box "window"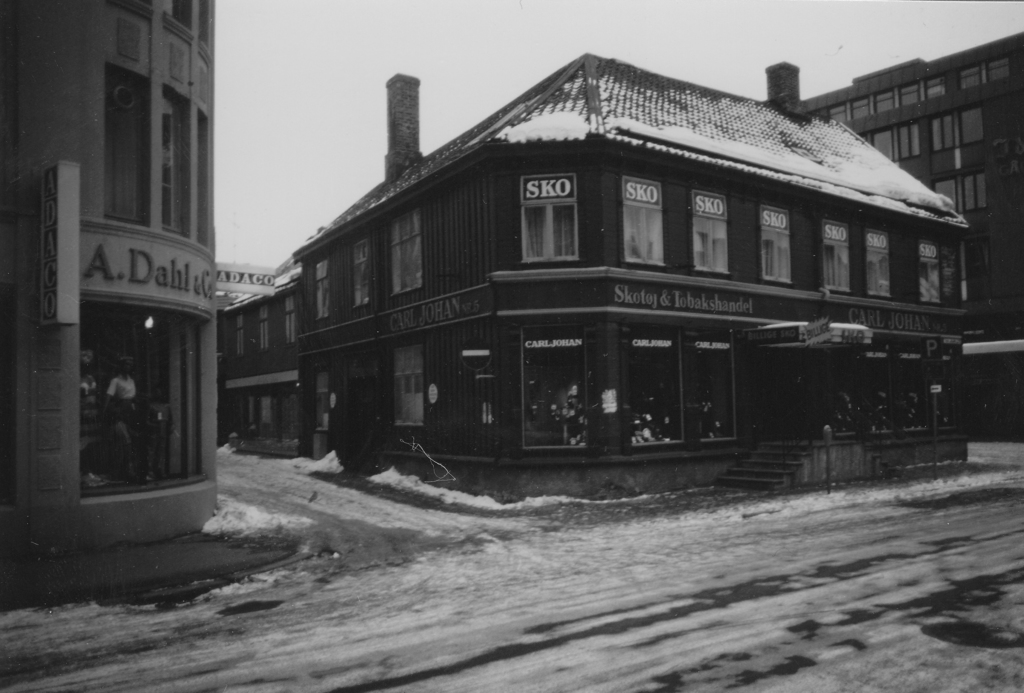
<bbox>259, 308, 270, 345</bbox>
